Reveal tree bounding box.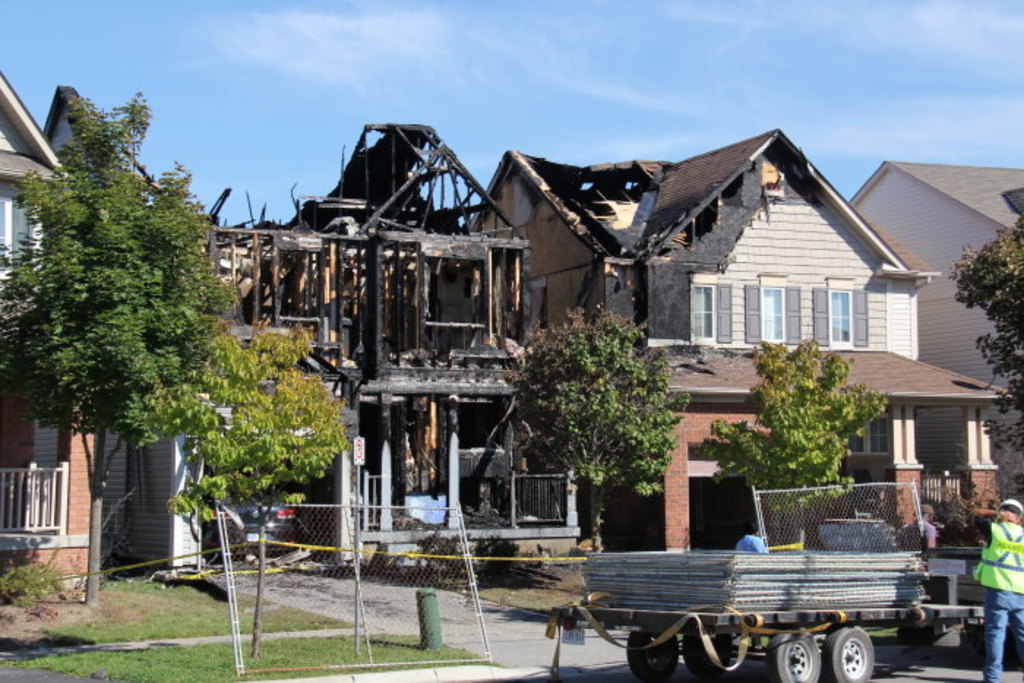
Revealed: Rect(938, 222, 1023, 497).
